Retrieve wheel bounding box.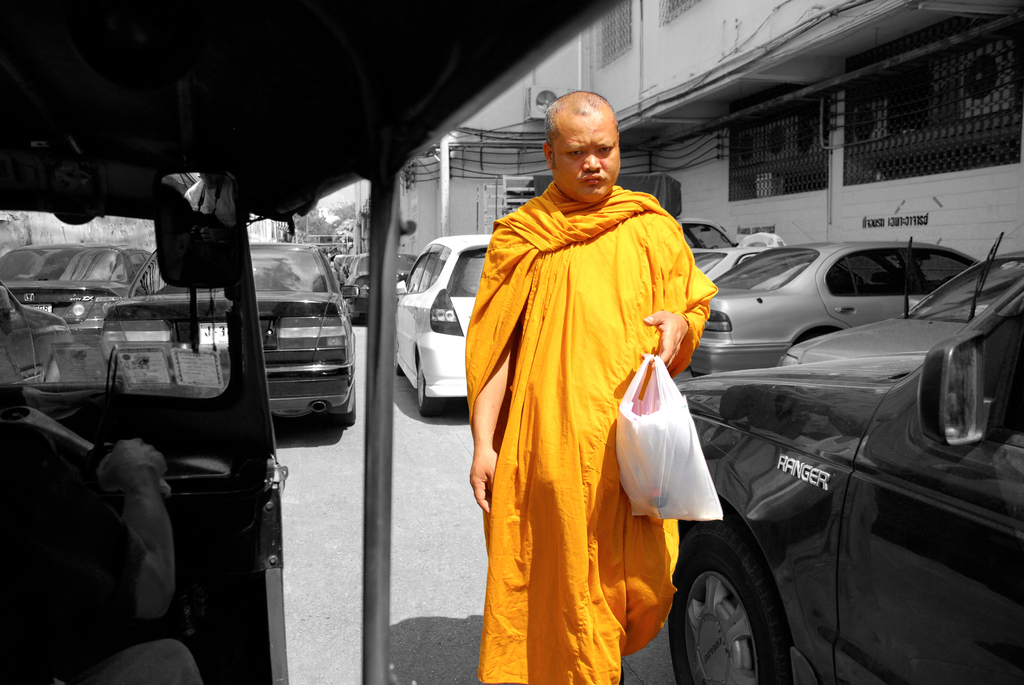
Bounding box: select_region(415, 356, 444, 421).
